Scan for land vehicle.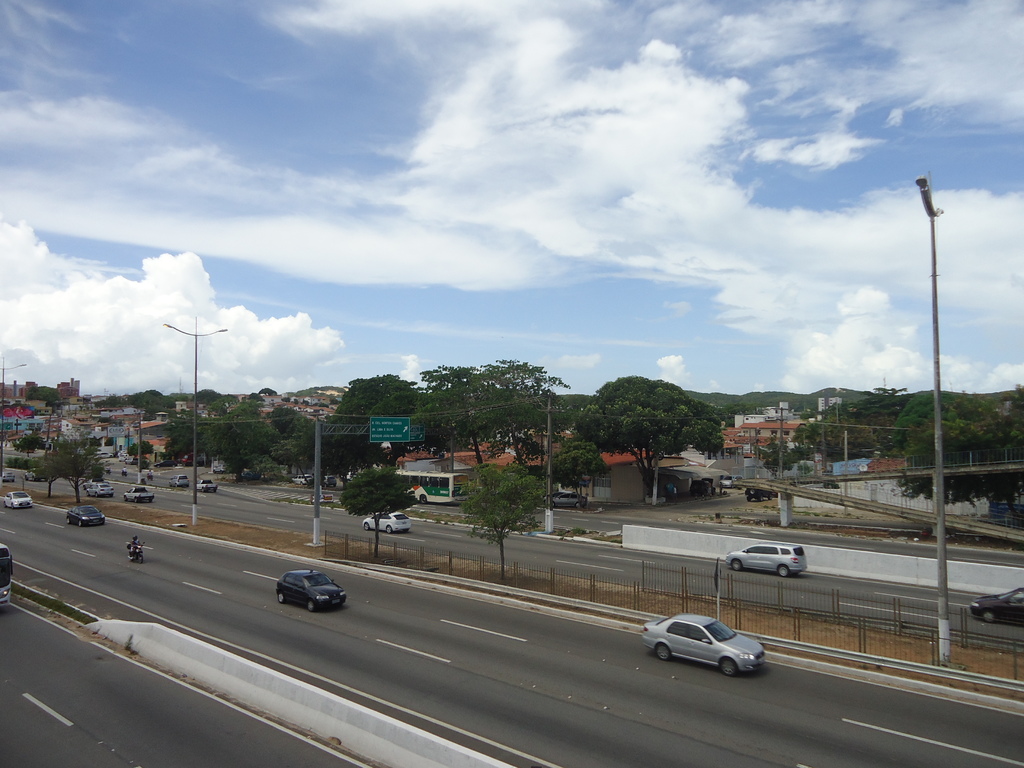
Scan result: 103/467/114/476.
